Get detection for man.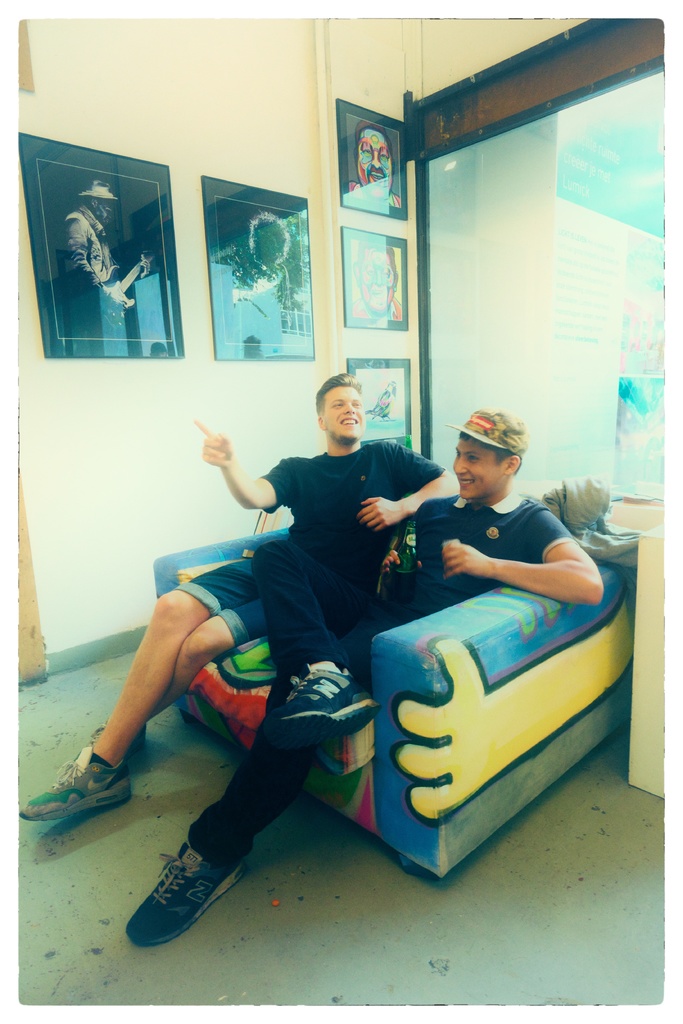
Detection: rect(131, 404, 604, 943).
